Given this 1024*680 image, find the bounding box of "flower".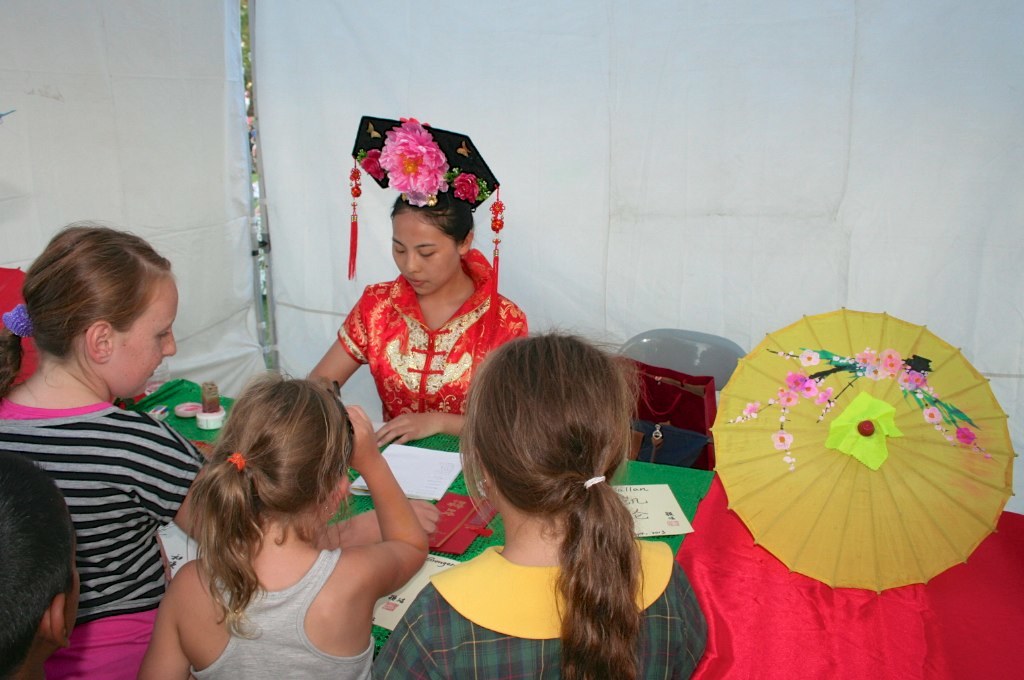
[904,370,924,387].
